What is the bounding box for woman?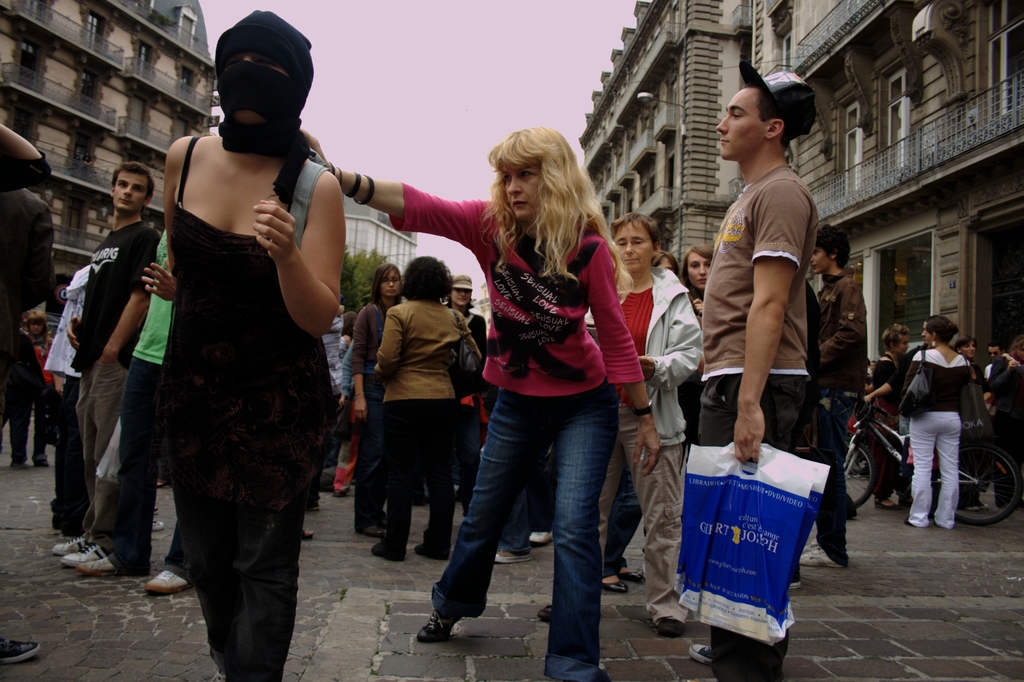
[371,254,472,564].
